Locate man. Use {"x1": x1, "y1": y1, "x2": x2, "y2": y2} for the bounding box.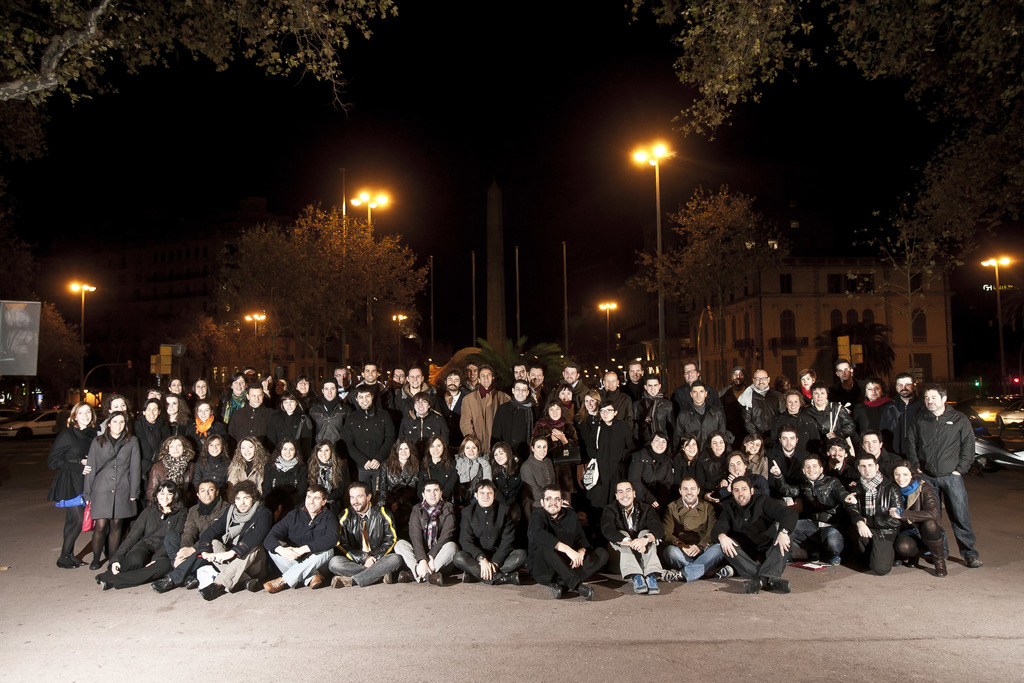
{"x1": 429, "y1": 366, "x2": 468, "y2": 454}.
